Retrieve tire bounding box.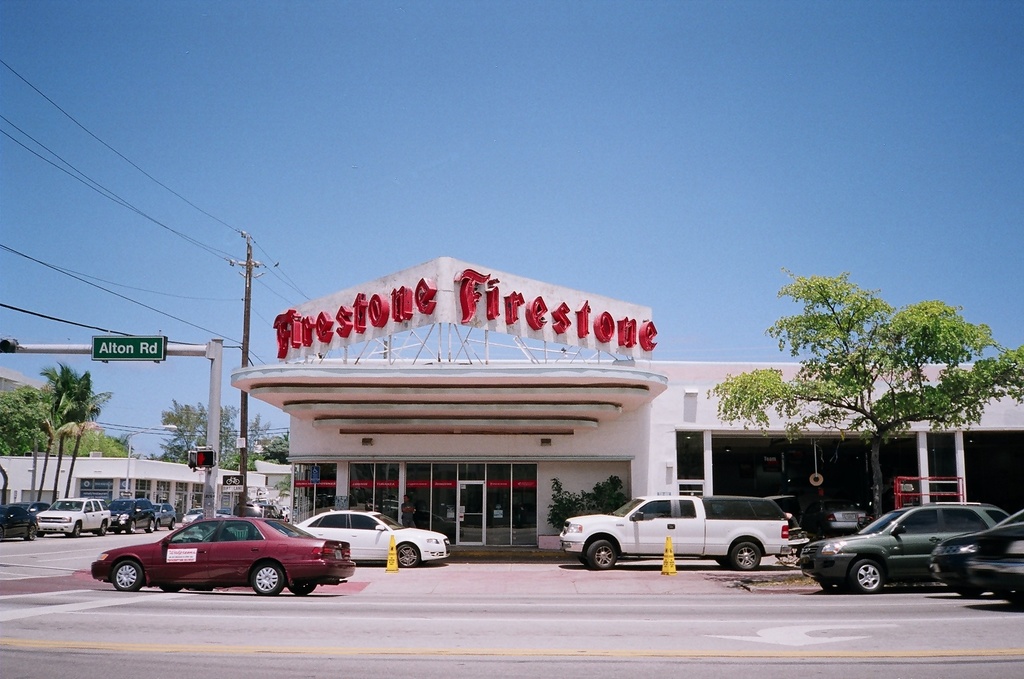
Bounding box: (left=584, top=536, right=619, bottom=573).
